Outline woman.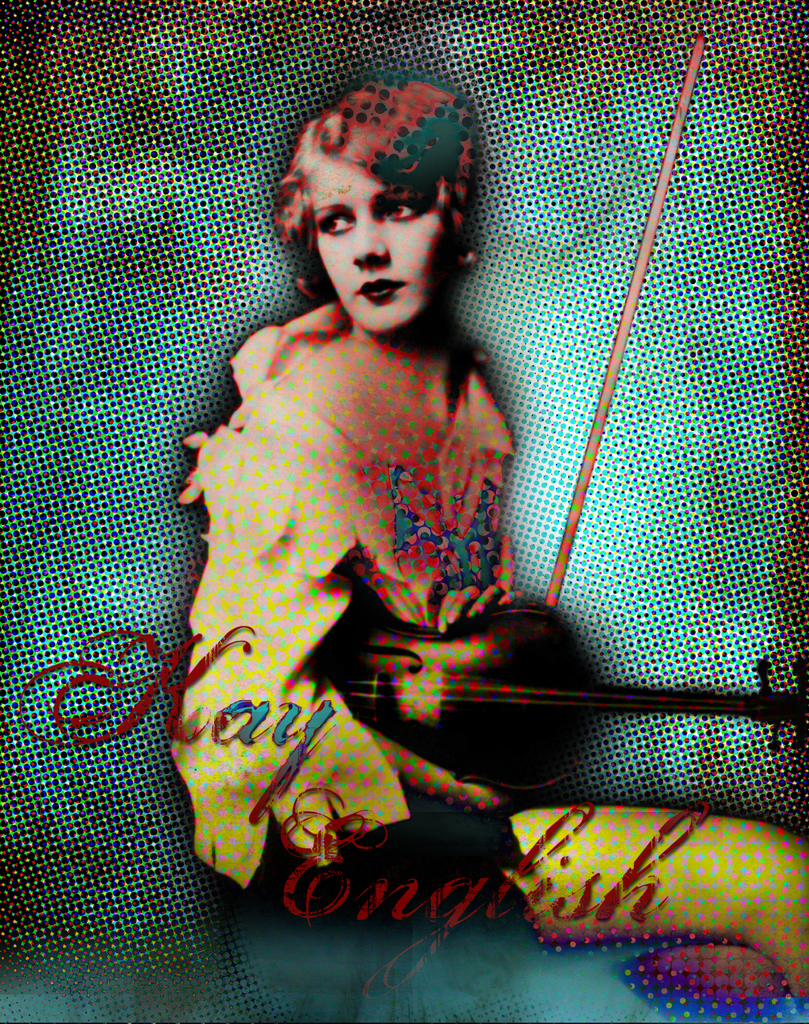
Outline: detection(175, 81, 808, 1006).
